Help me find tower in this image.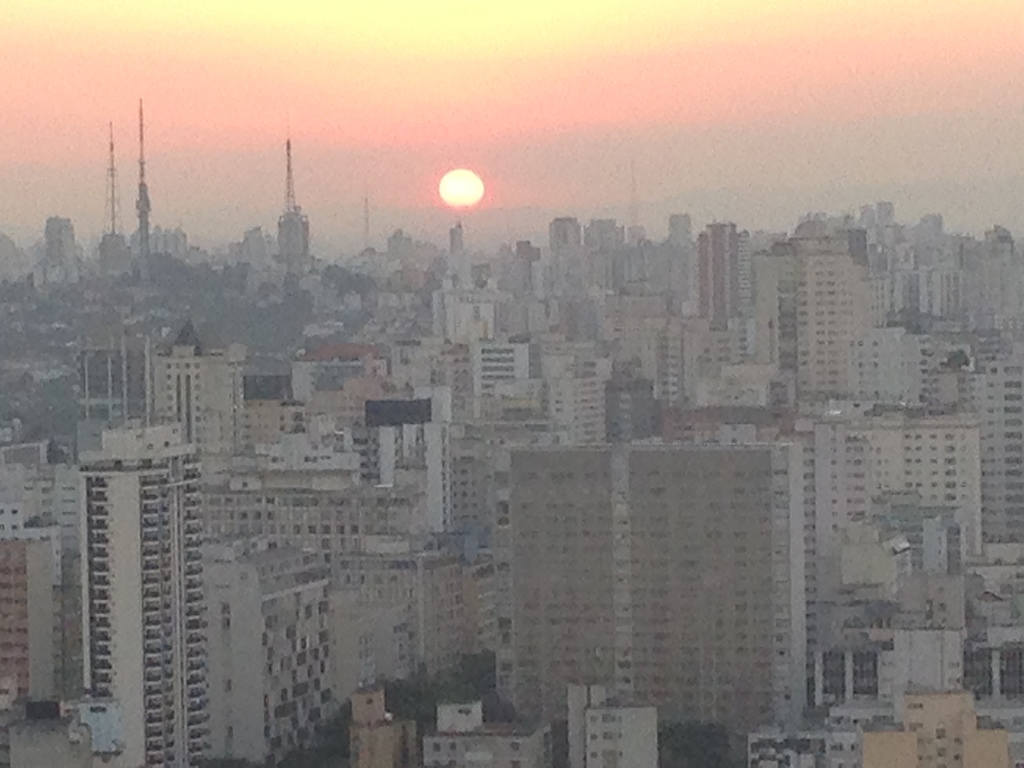
Found it: region(134, 104, 152, 273).
